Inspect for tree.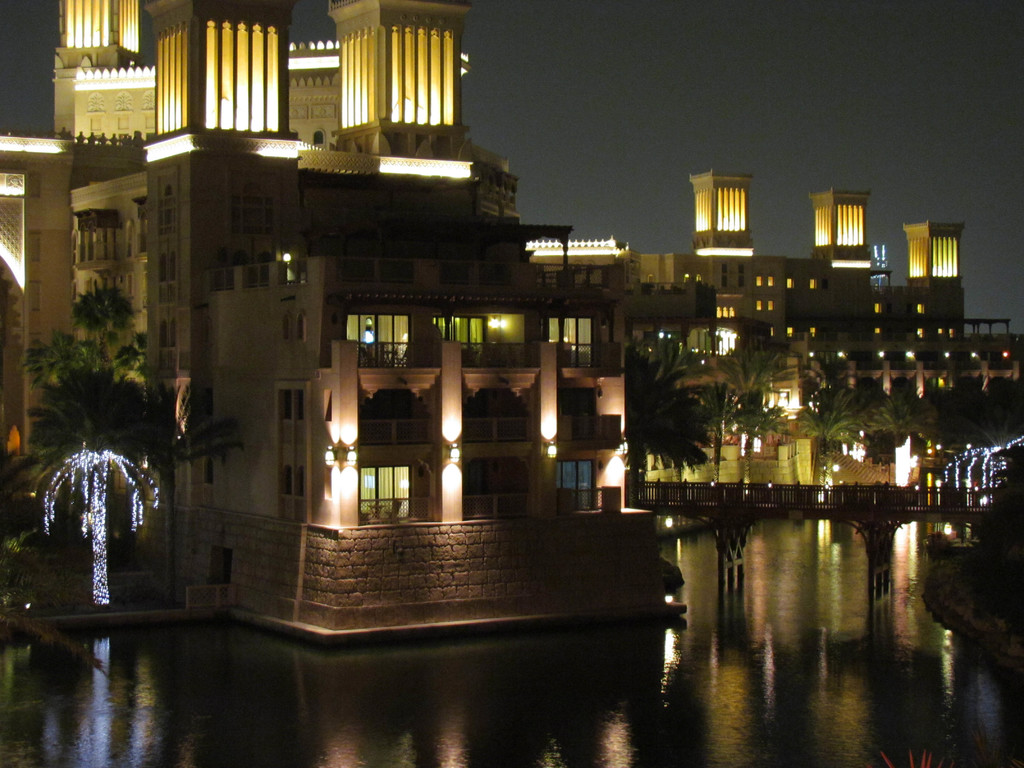
Inspection: {"left": 788, "top": 381, "right": 860, "bottom": 495}.
